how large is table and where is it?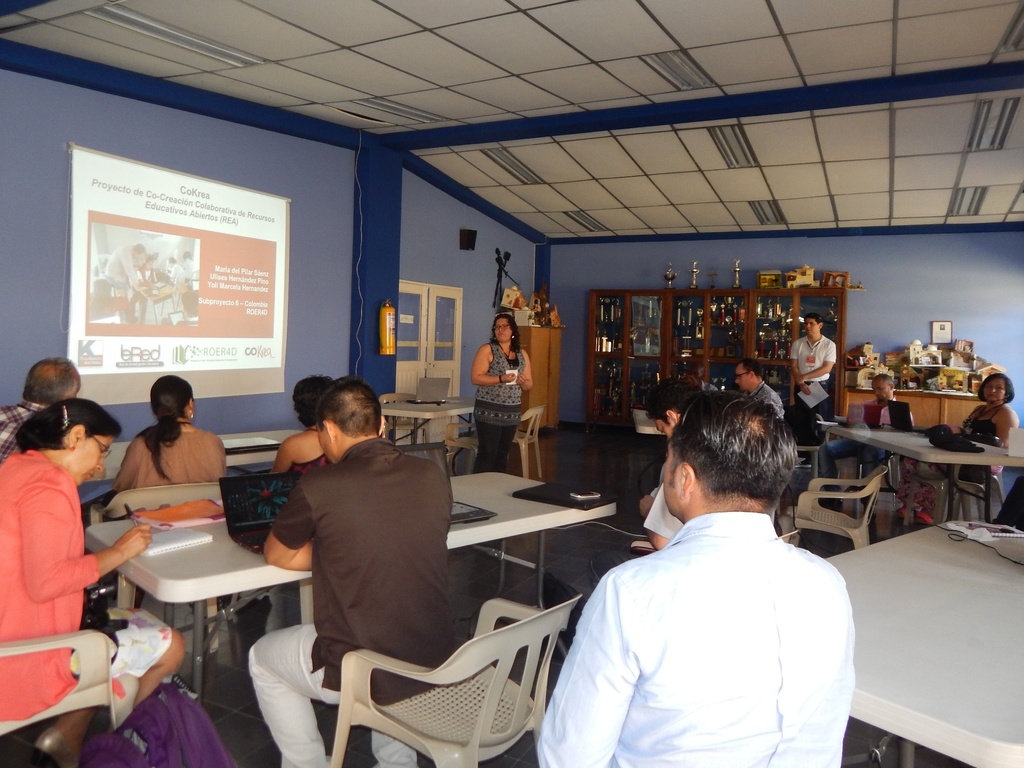
Bounding box: (67,420,304,484).
